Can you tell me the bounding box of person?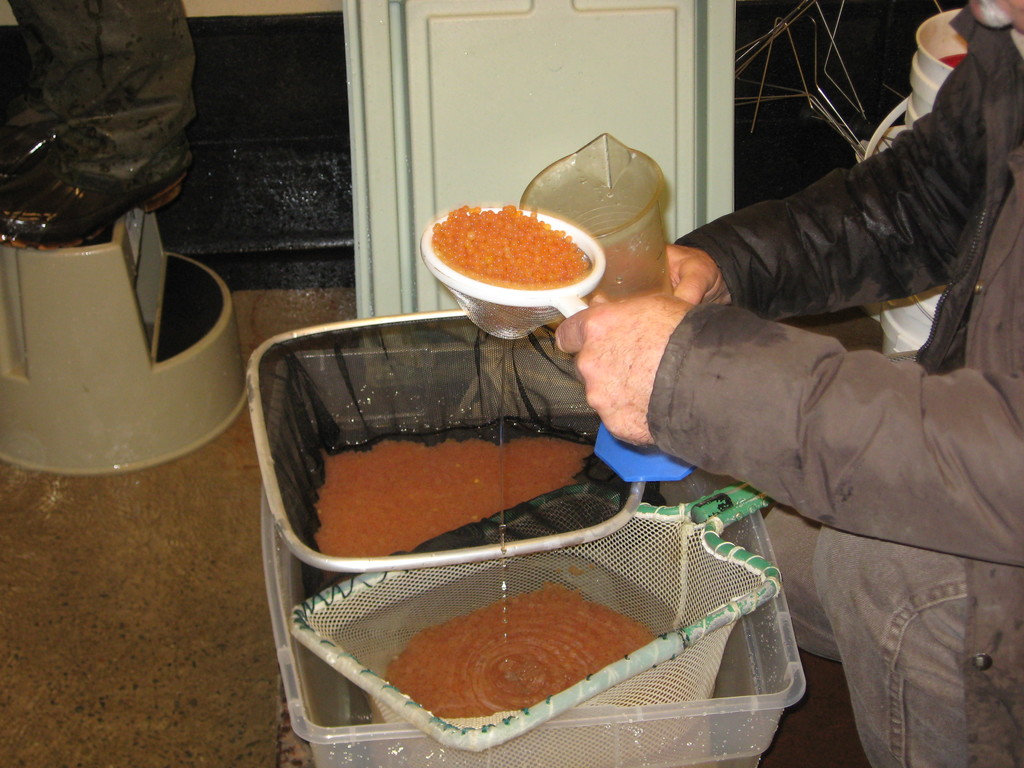
detection(548, 0, 1023, 767).
